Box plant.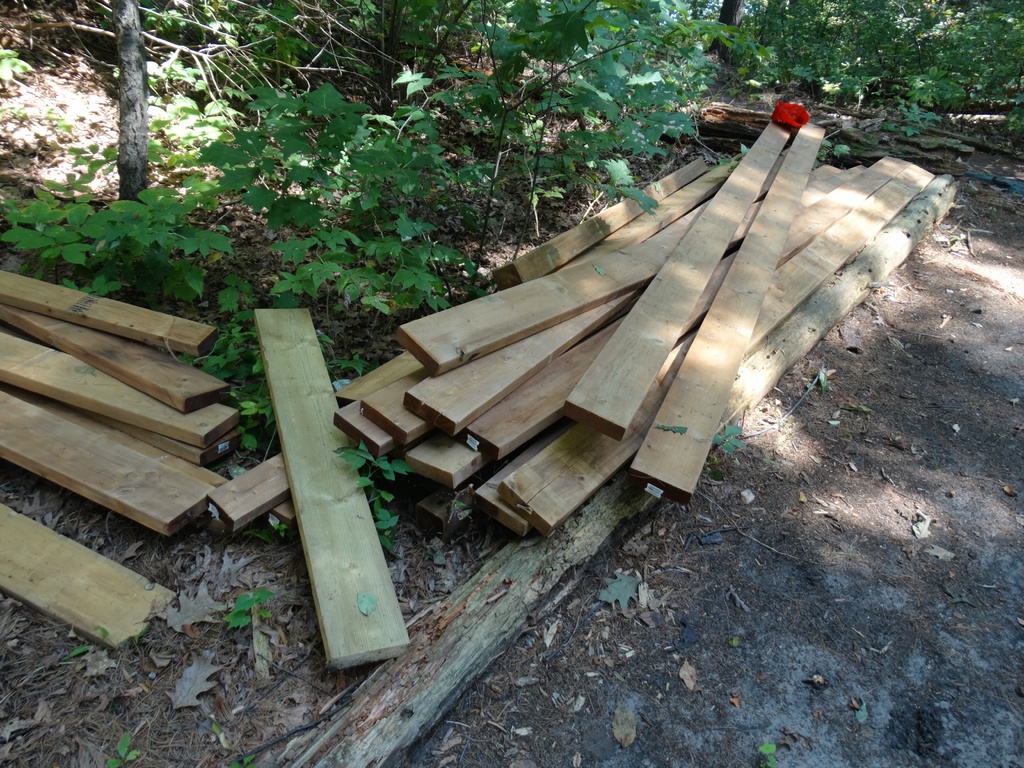
(811,138,852,167).
